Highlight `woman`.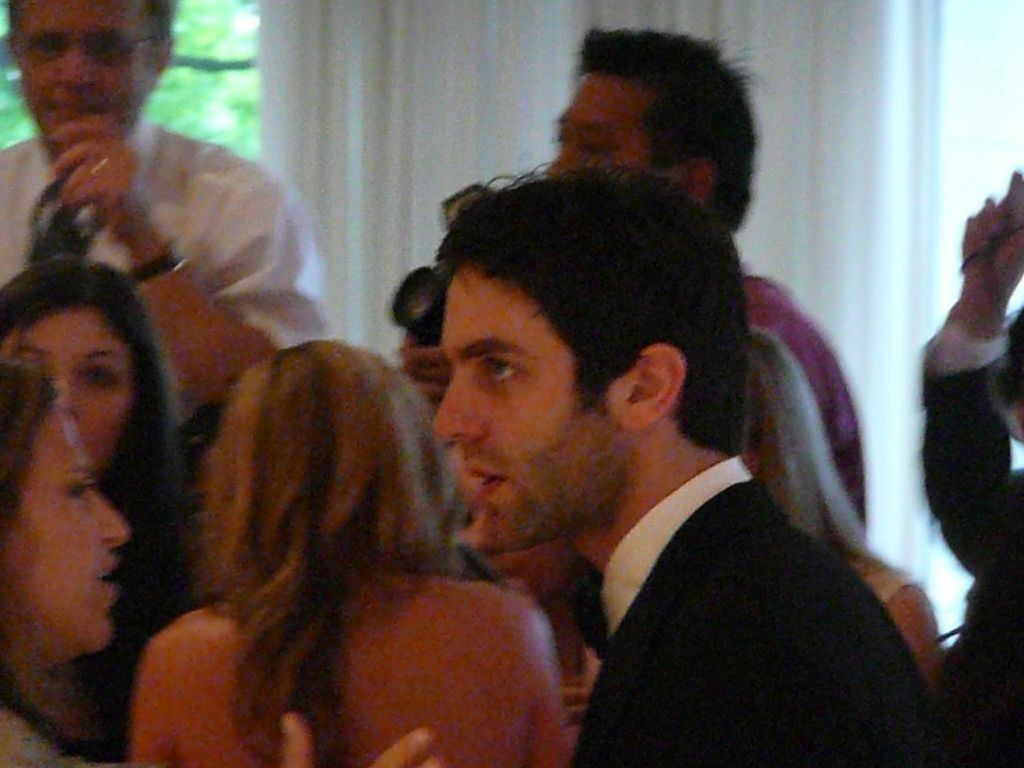
Highlighted region: Rect(0, 362, 441, 767).
